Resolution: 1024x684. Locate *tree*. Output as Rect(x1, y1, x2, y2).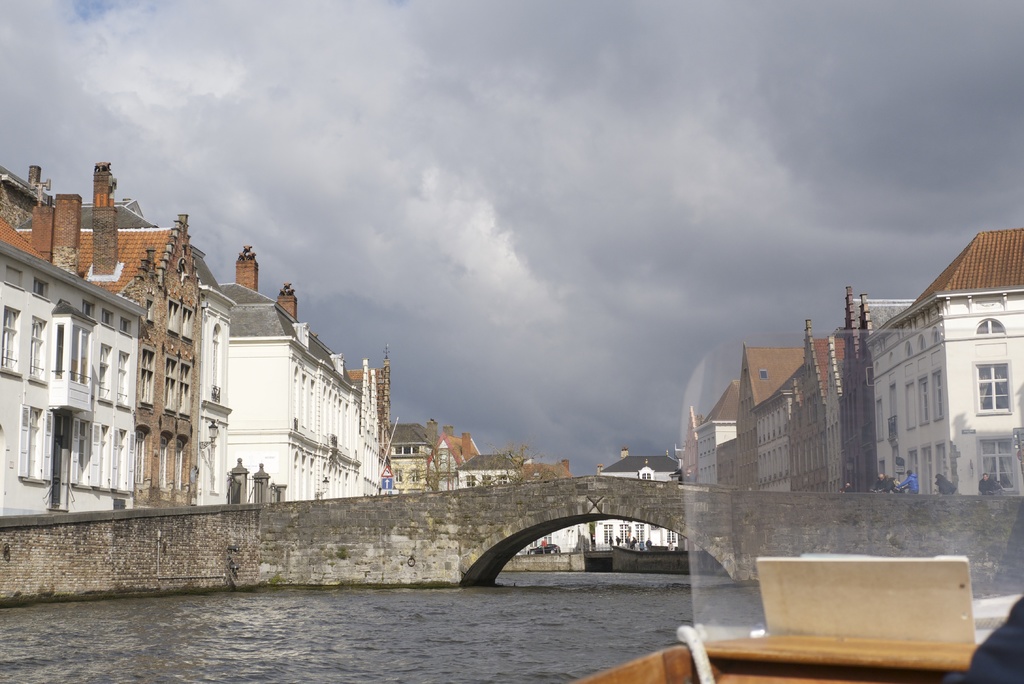
Rect(478, 446, 553, 501).
